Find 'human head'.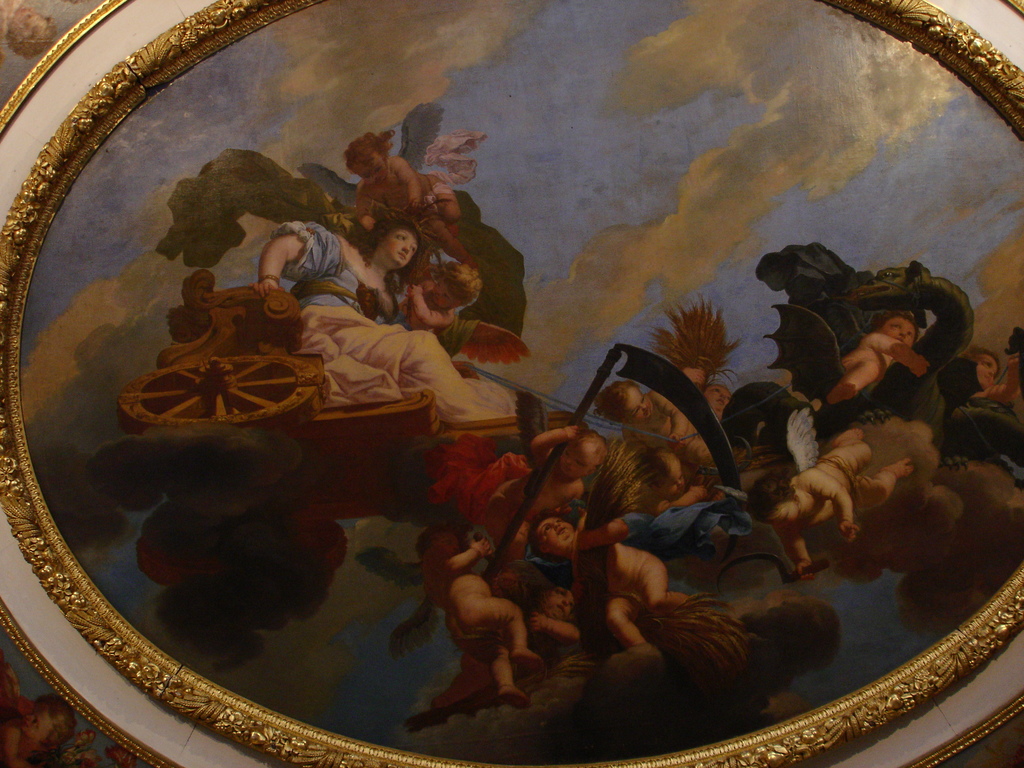
968 349 998 393.
